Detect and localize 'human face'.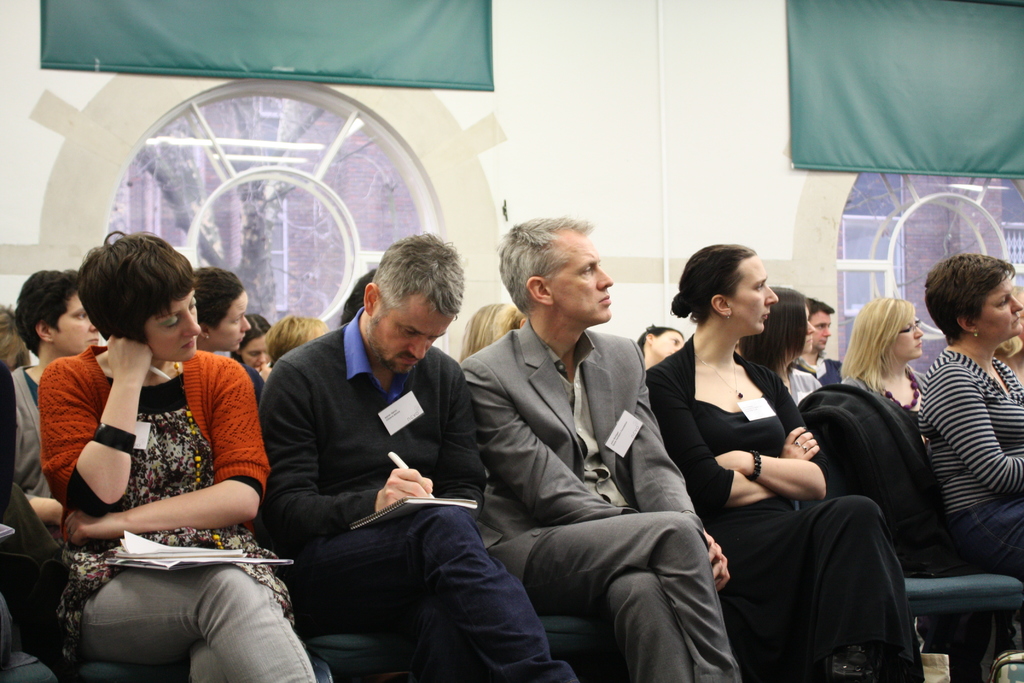
Localized at crop(556, 223, 613, 319).
